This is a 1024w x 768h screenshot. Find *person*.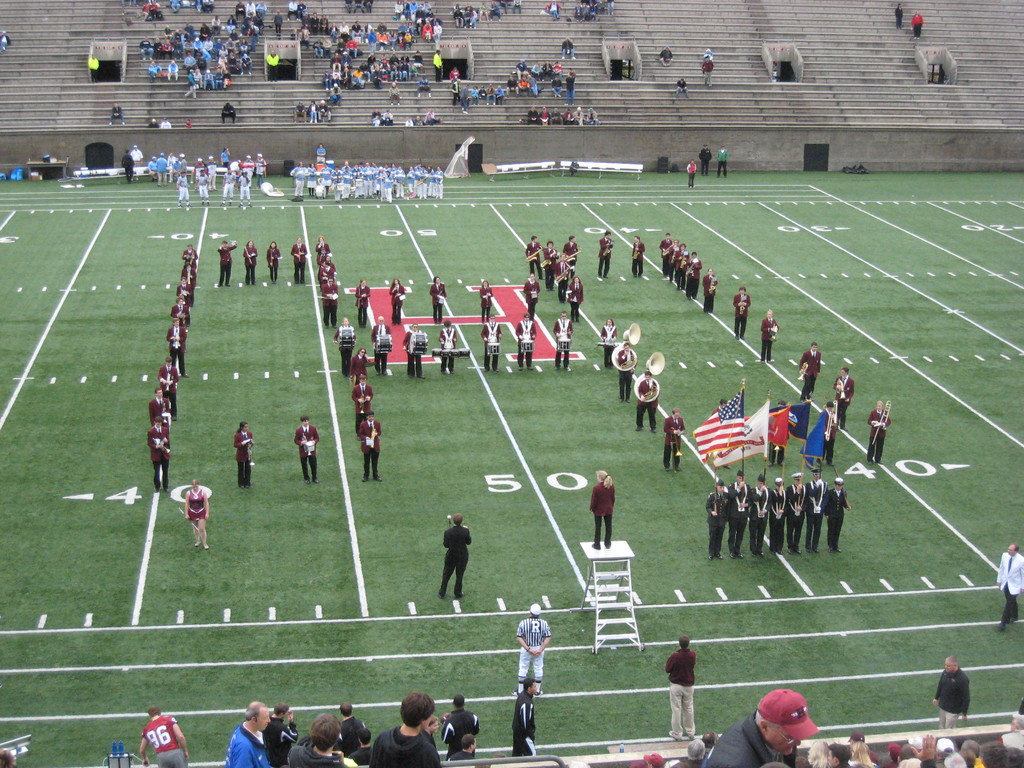
Bounding box: 232:425:252:482.
